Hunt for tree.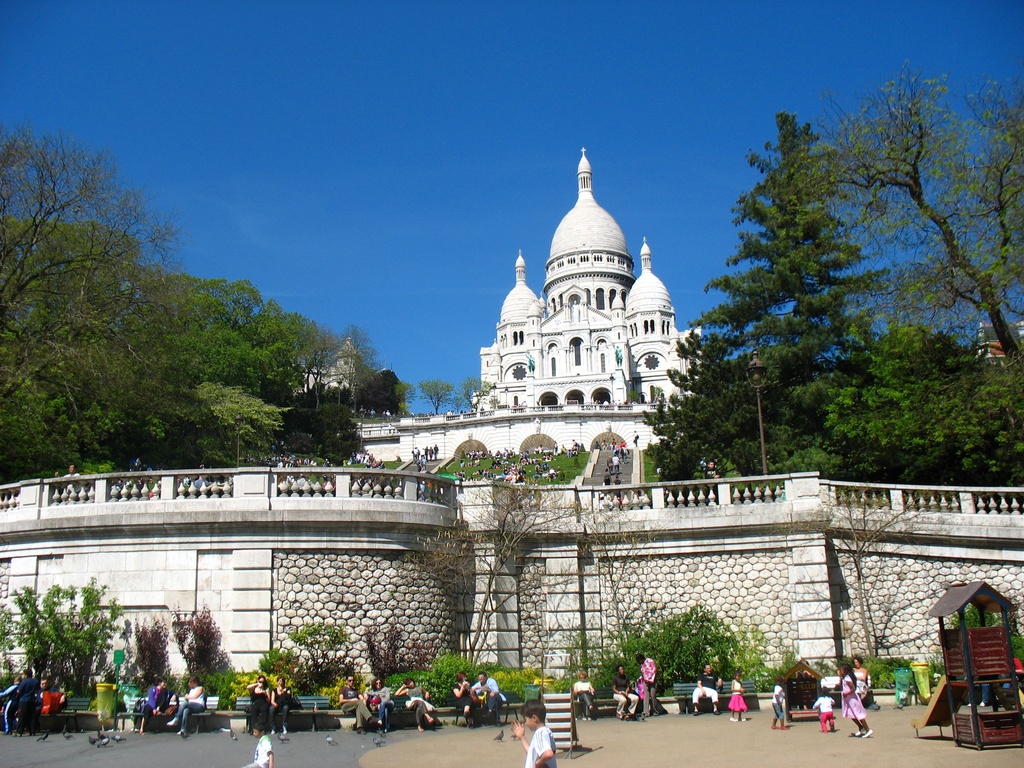
Hunted down at [628, 113, 907, 469].
